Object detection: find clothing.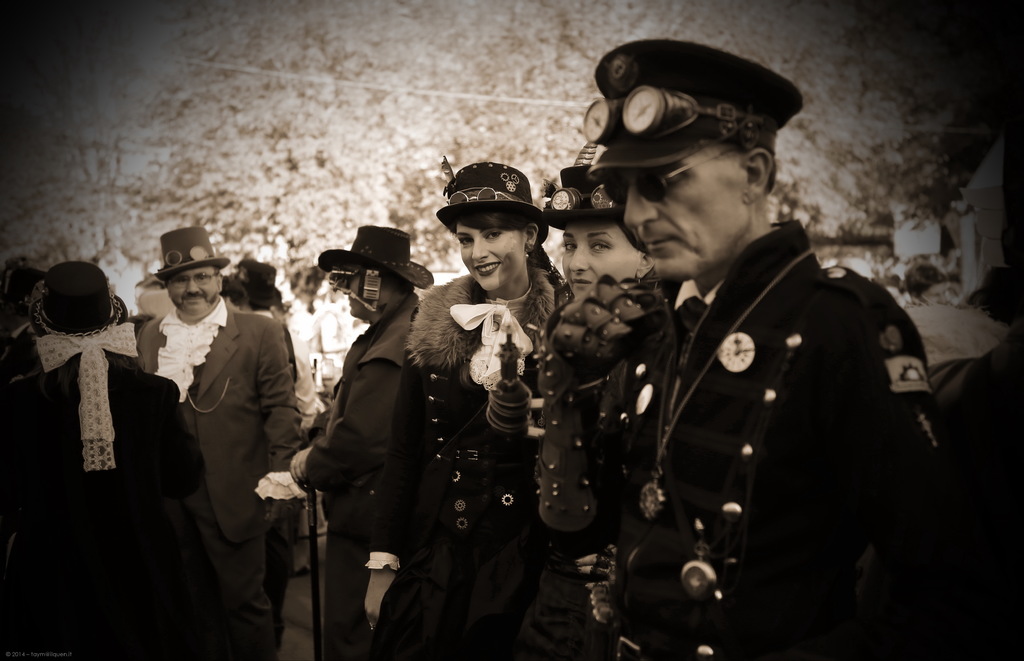
x1=608 y1=217 x2=957 y2=660.
